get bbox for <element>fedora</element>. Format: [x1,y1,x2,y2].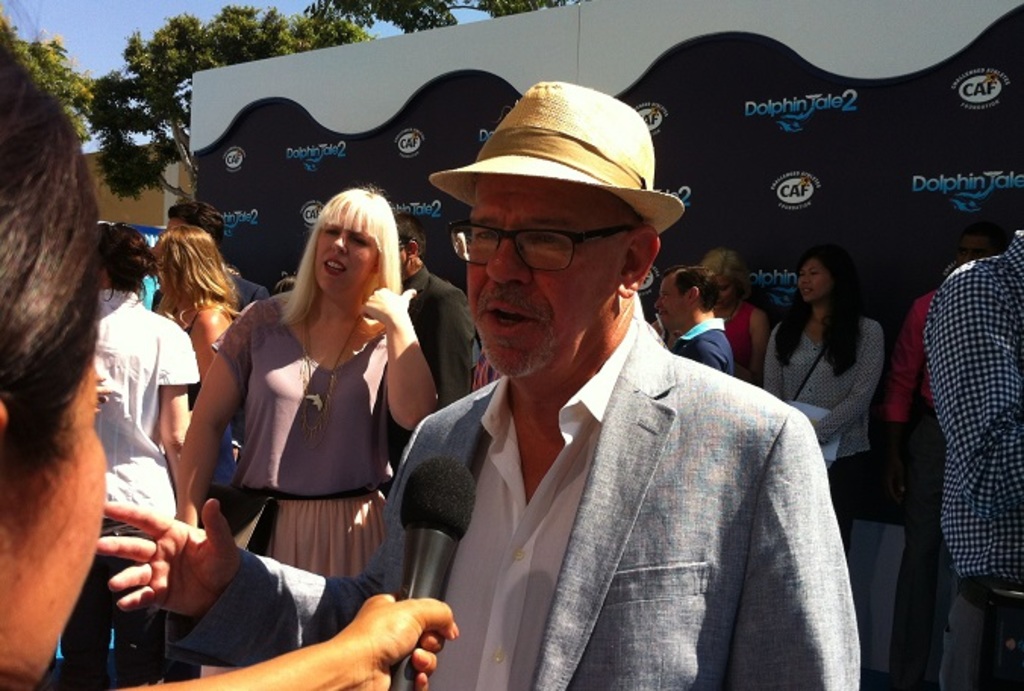
[429,79,688,236].
